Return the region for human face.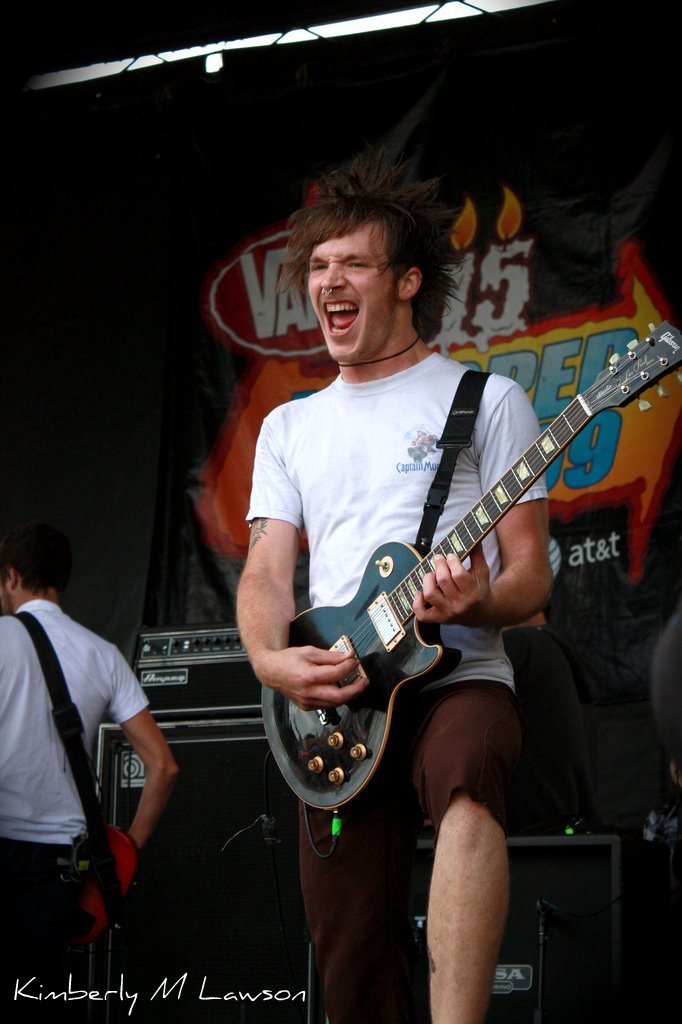
BBox(306, 214, 404, 359).
